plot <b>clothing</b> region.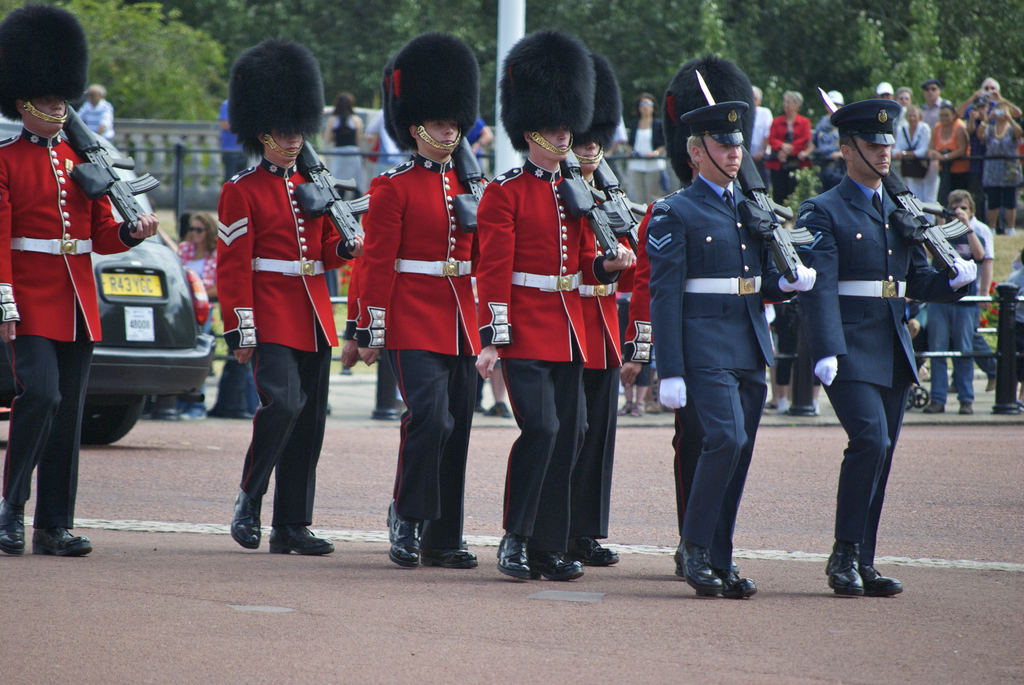
Plotted at crop(792, 168, 960, 571).
